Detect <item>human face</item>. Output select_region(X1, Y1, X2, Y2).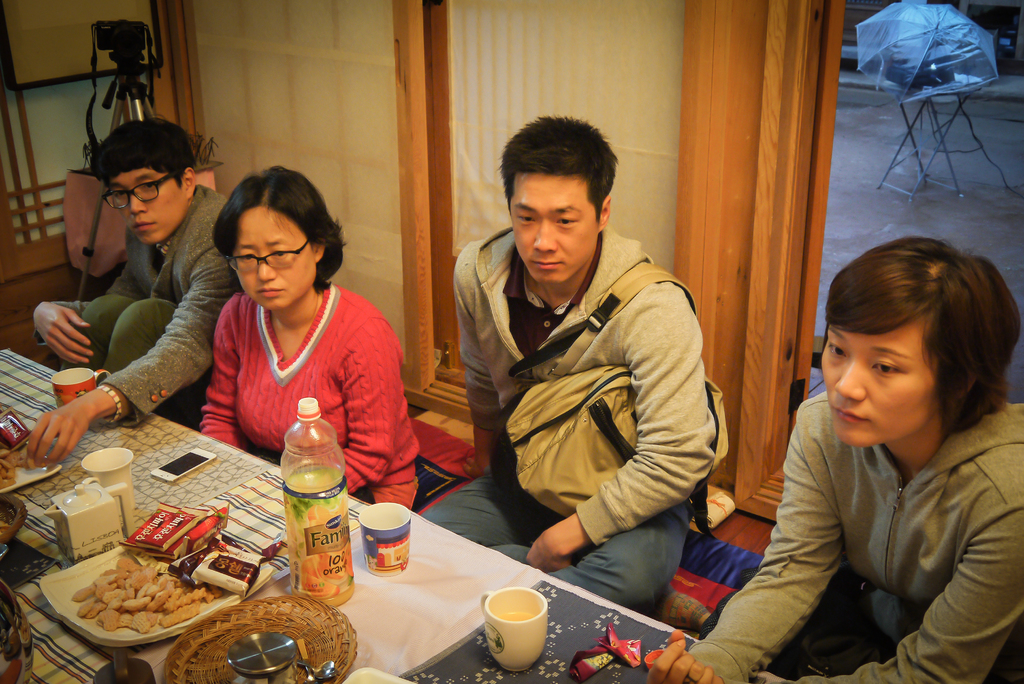
select_region(120, 167, 186, 241).
